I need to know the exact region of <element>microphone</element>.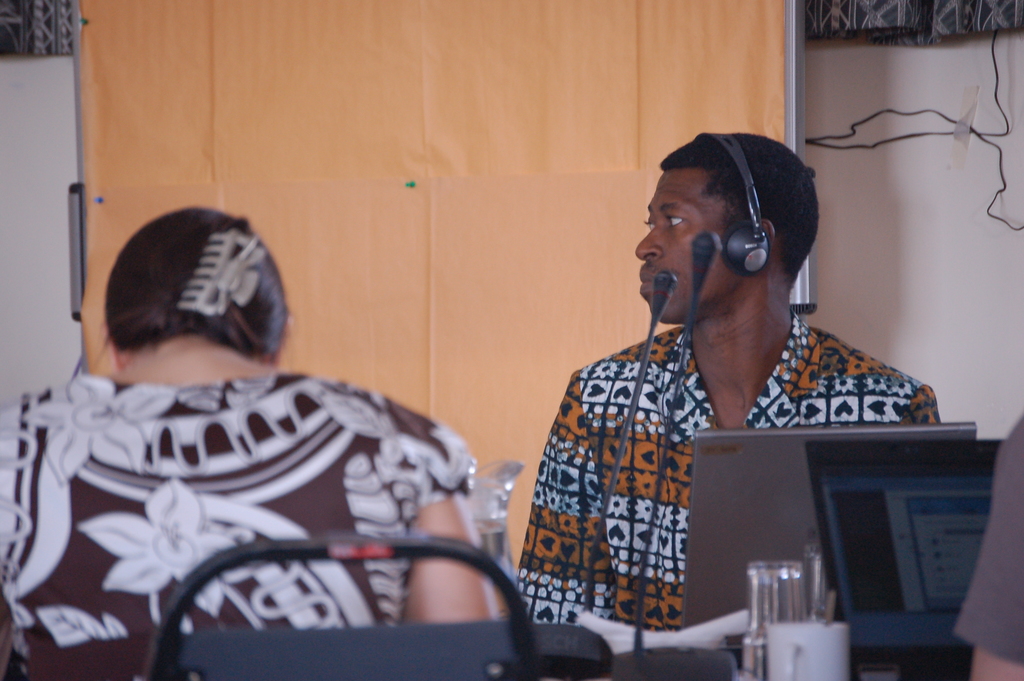
Region: left=653, top=270, right=676, bottom=316.
